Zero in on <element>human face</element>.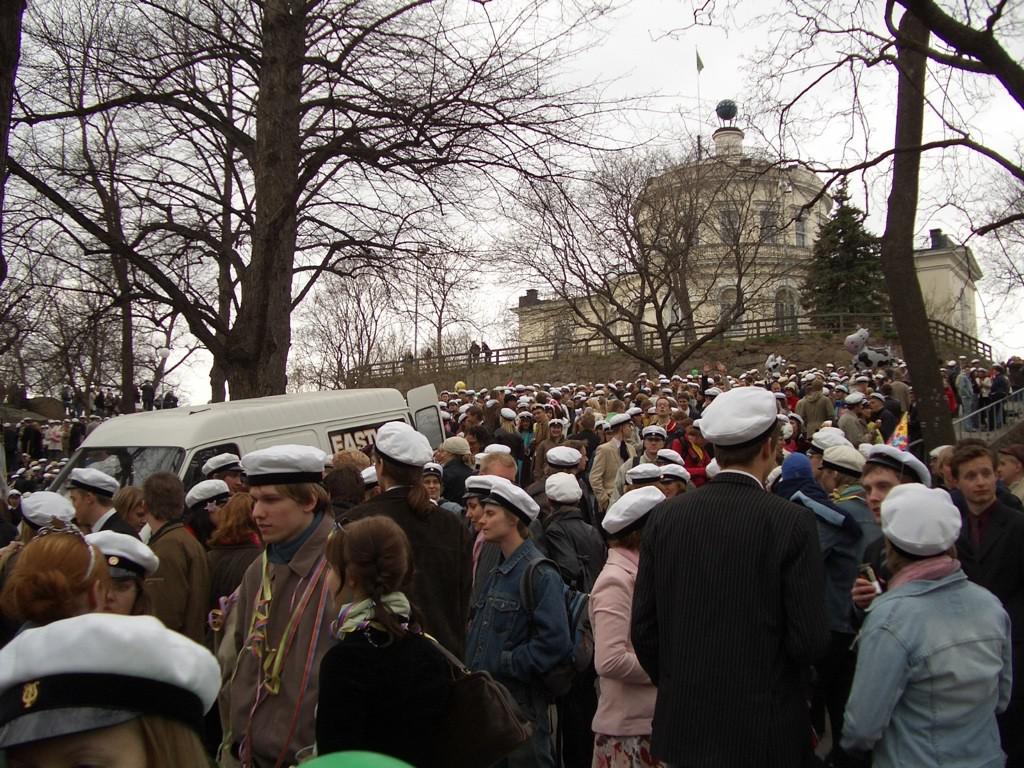
Zeroed in: 745, 421, 780, 480.
